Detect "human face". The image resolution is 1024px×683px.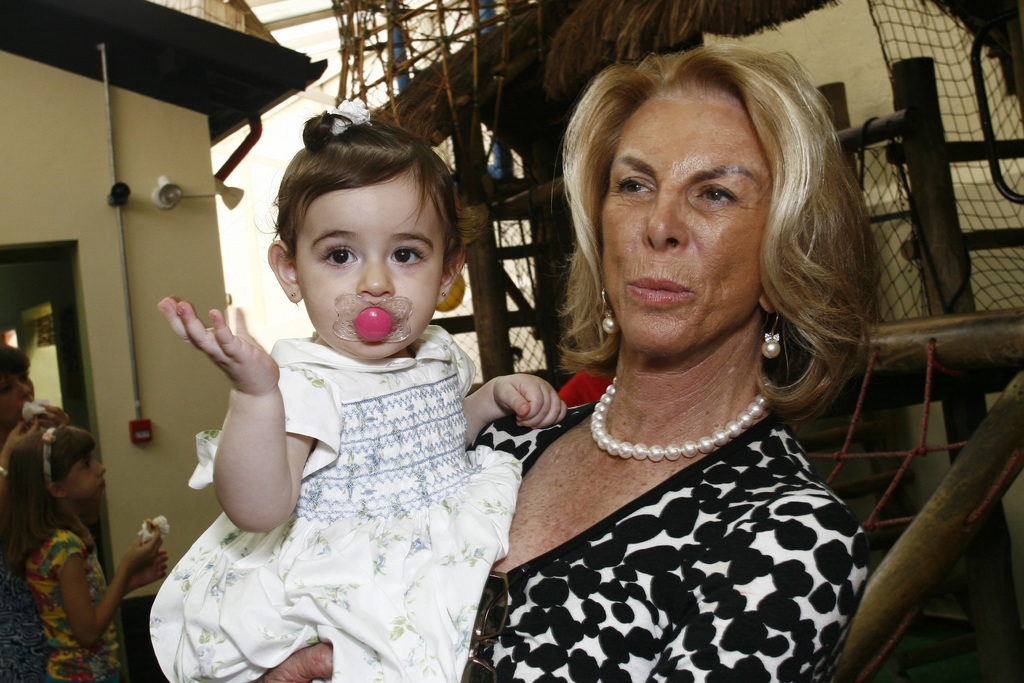
select_region(63, 451, 110, 498).
